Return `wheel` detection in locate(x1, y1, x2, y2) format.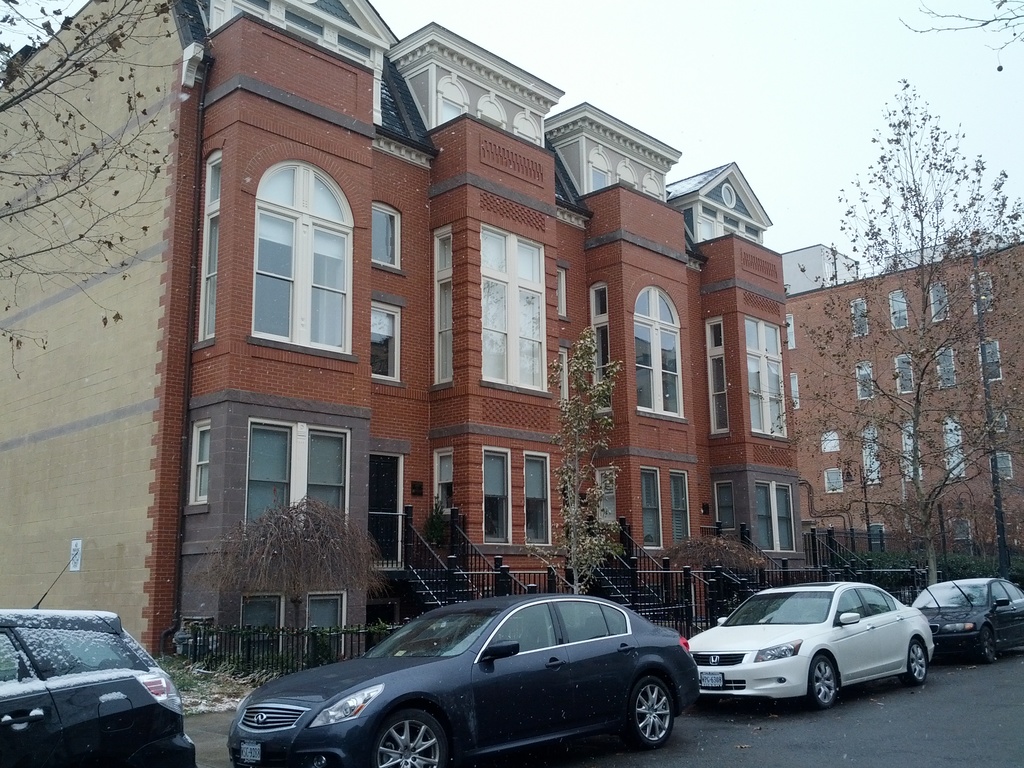
locate(616, 666, 685, 761).
